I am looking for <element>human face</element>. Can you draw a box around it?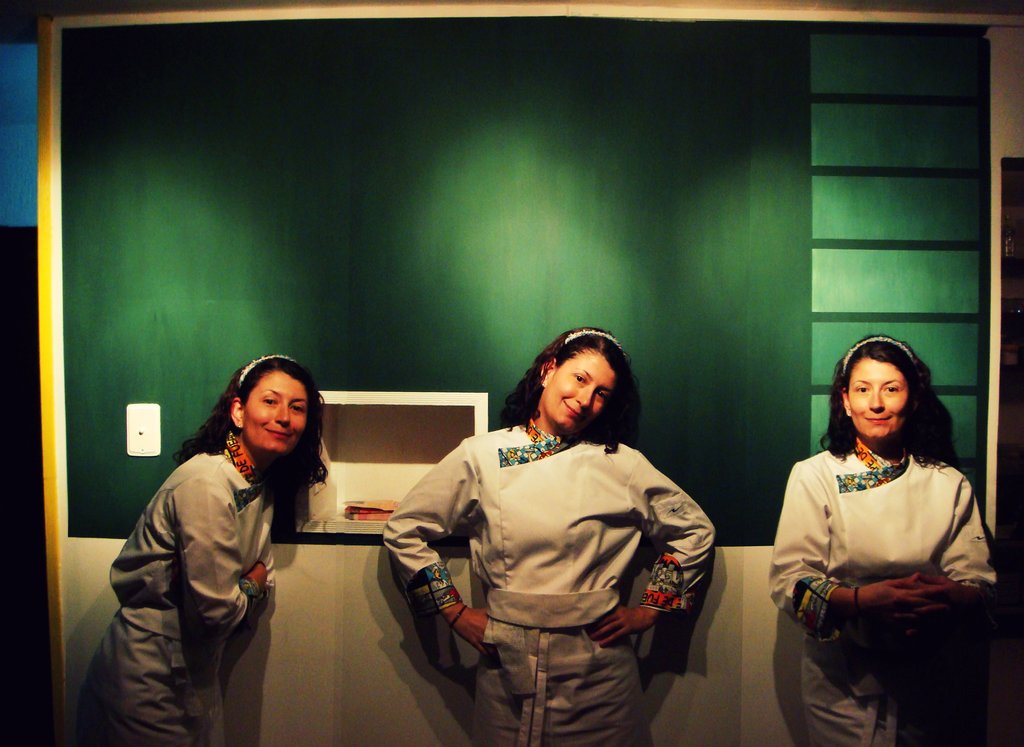
Sure, the bounding box is crop(546, 354, 616, 427).
